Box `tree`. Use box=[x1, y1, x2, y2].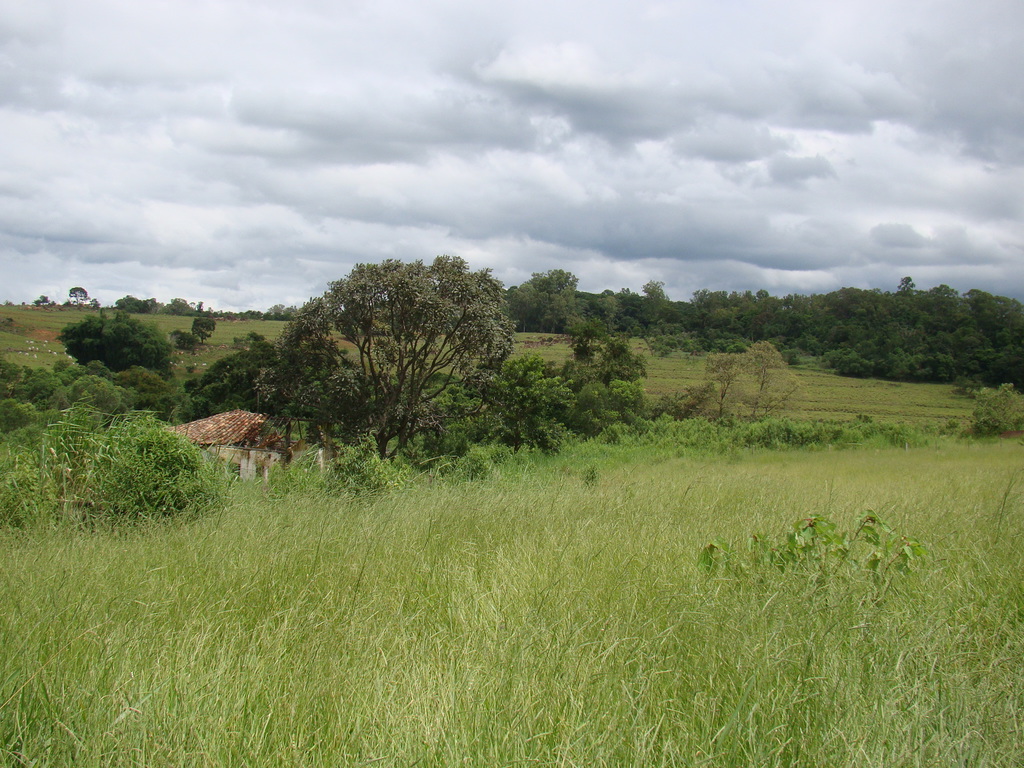
box=[255, 232, 517, 481].
